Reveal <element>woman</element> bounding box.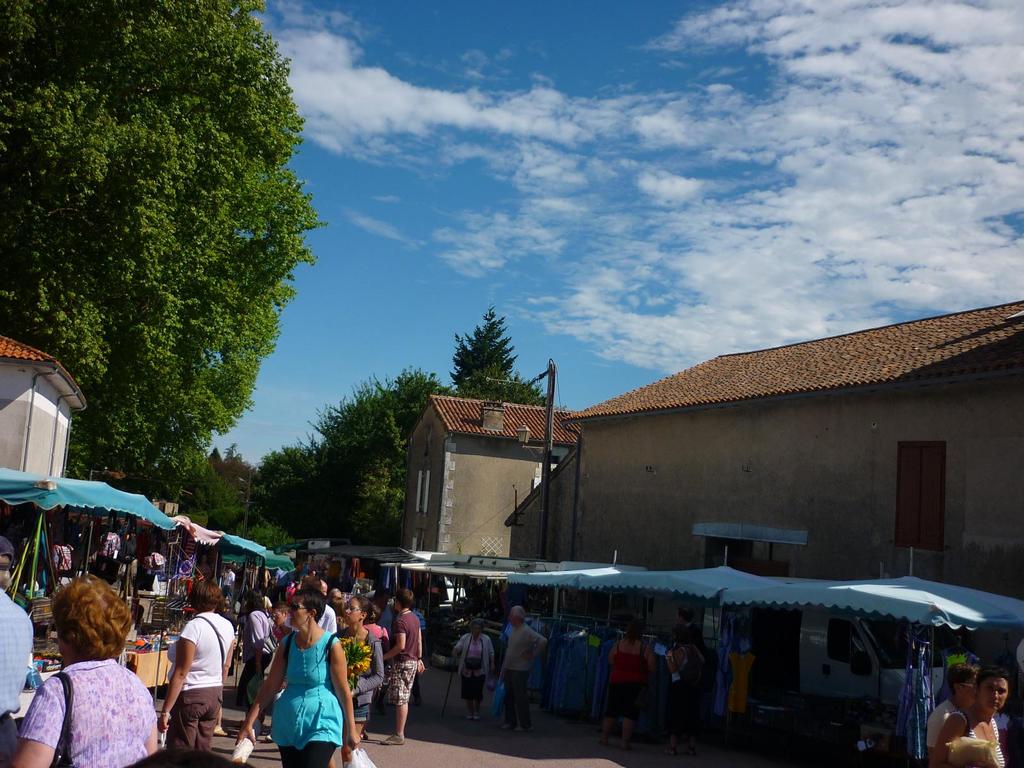
Revealed: 927/659/981/765.
